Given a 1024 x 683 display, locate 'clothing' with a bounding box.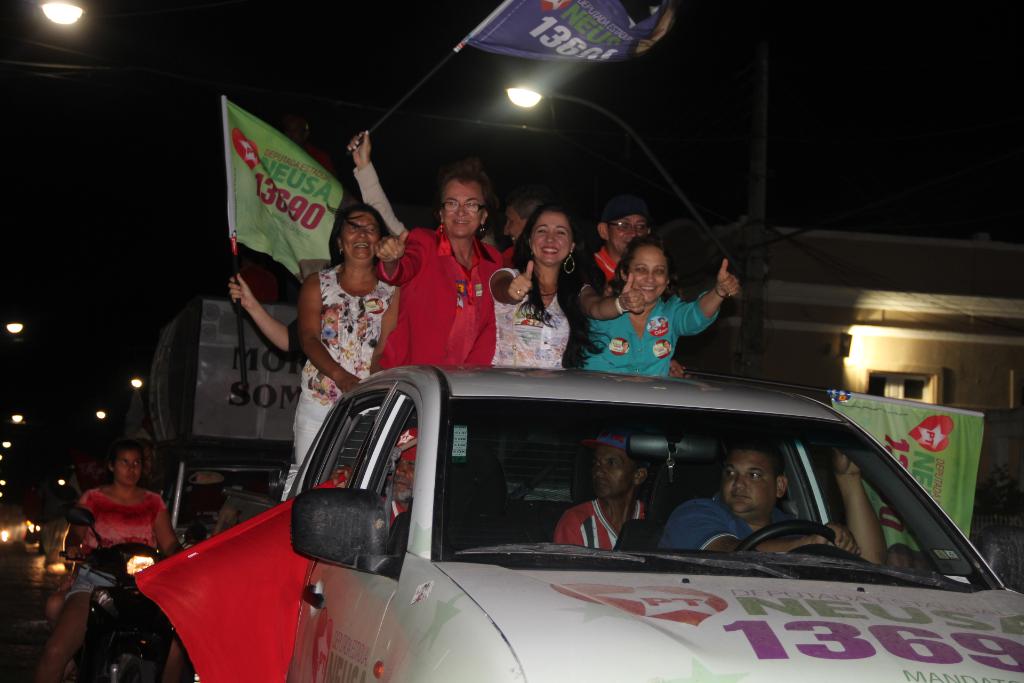
Located: <bbox>399, 219, 493, 369</bbox>.
